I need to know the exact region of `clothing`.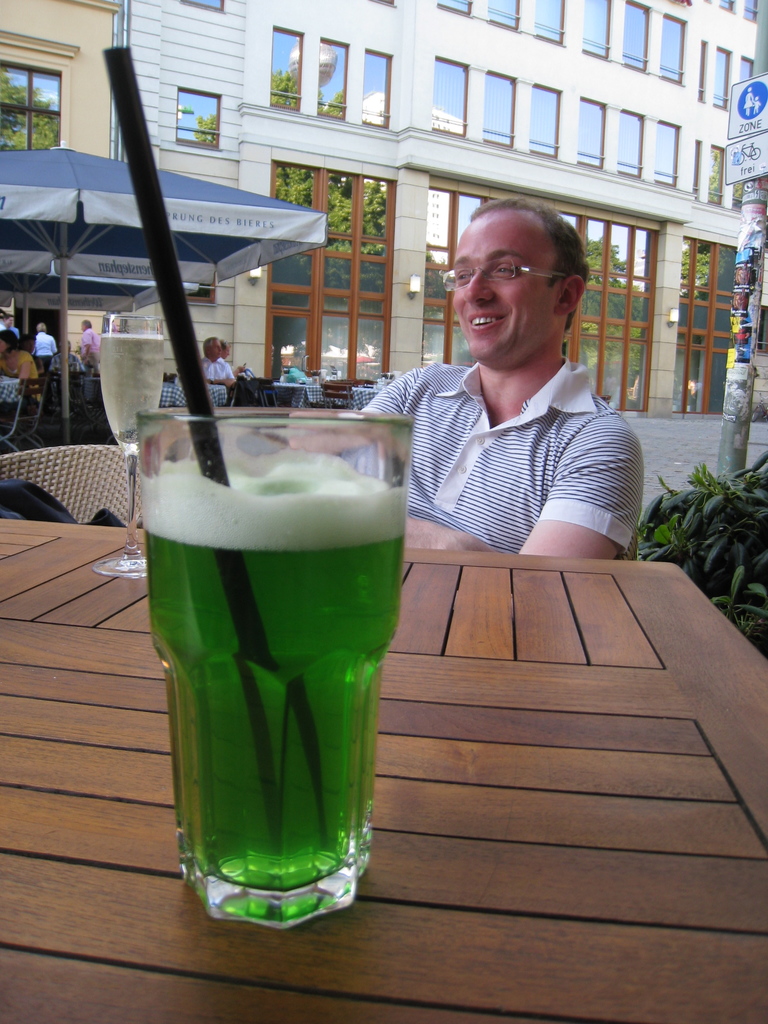
Region: [360,304,656,584].
